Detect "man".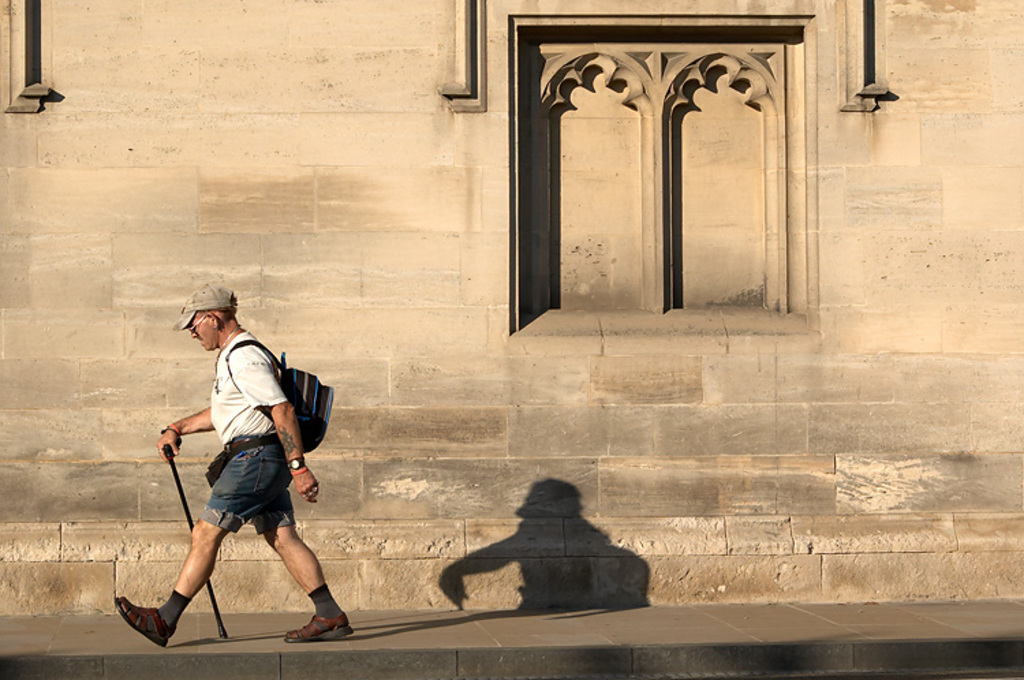
Detected at 141/295/337/658.
